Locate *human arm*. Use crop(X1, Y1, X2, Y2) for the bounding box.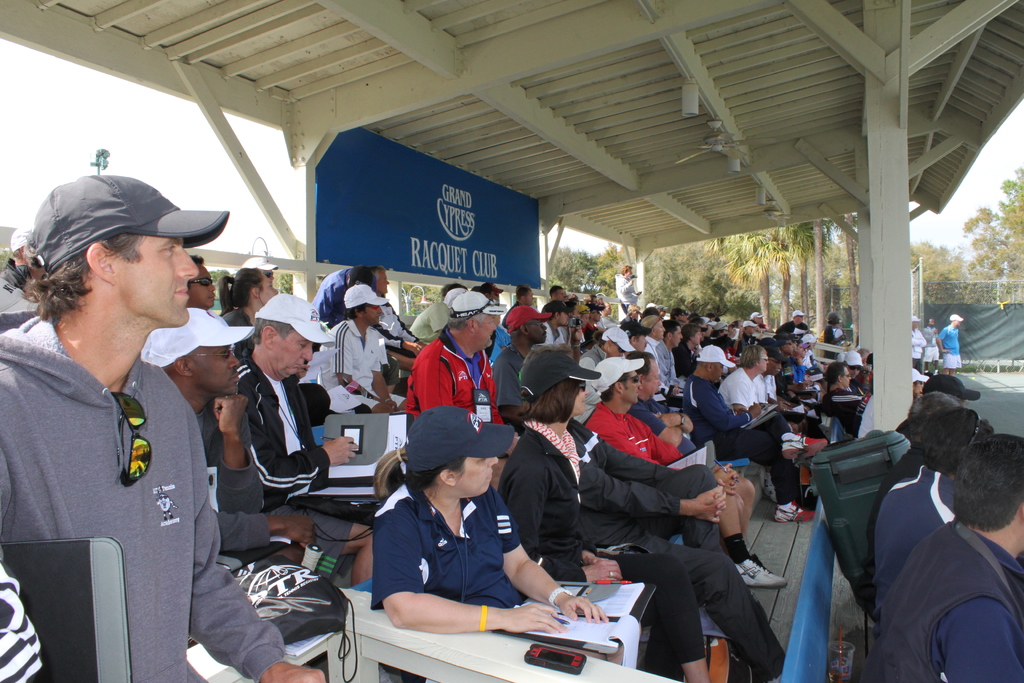
crop(829, 388, 863, 406).
